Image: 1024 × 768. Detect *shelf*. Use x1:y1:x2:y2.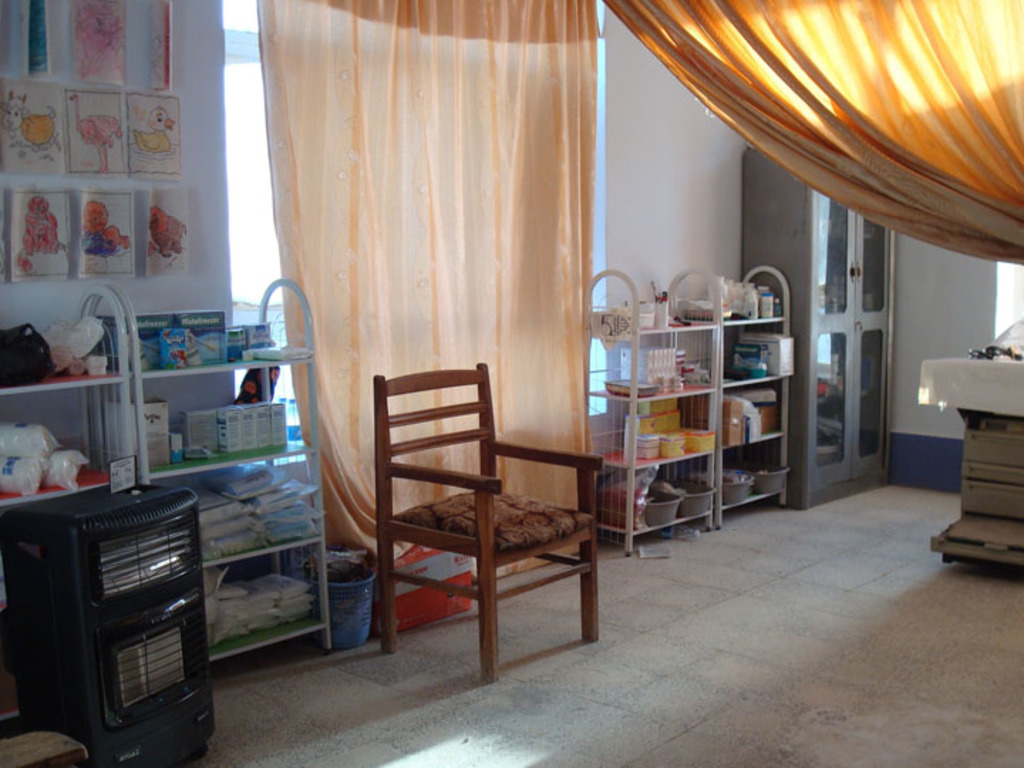
0:282:175:737.
